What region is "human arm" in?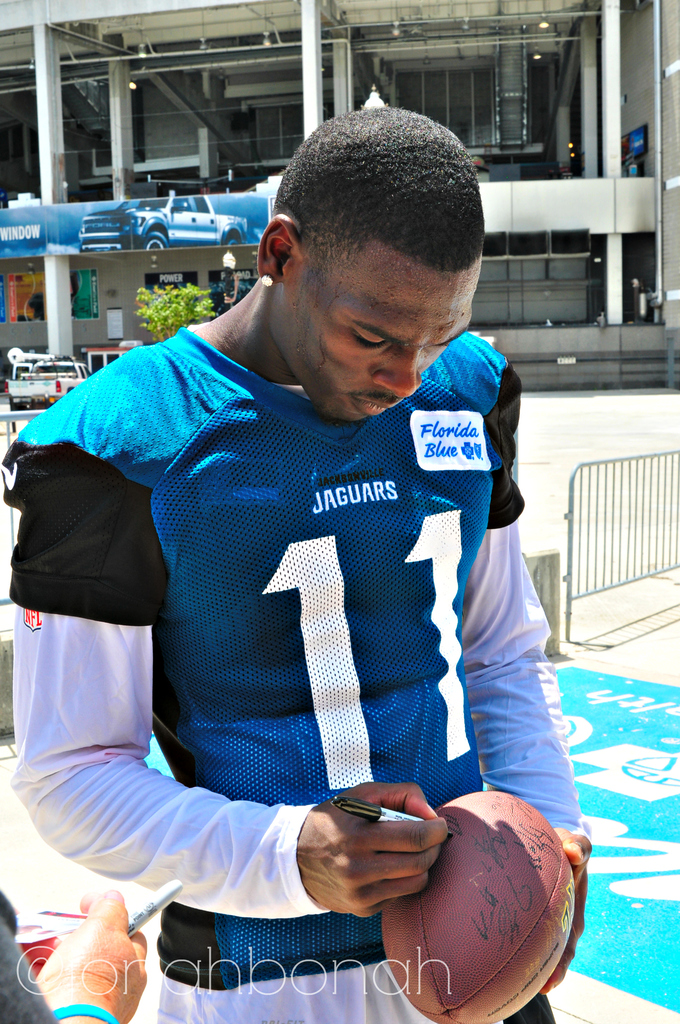
detection(0, 881, 158, 1023).
